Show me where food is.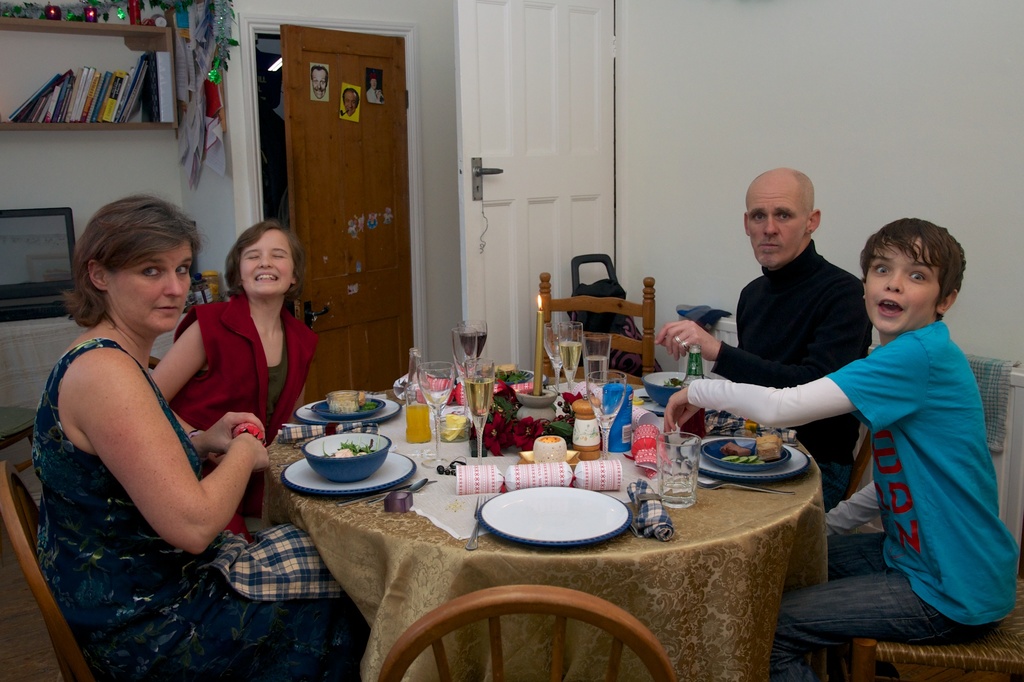
food is at <region>440, 414, 468, 443</region>.
